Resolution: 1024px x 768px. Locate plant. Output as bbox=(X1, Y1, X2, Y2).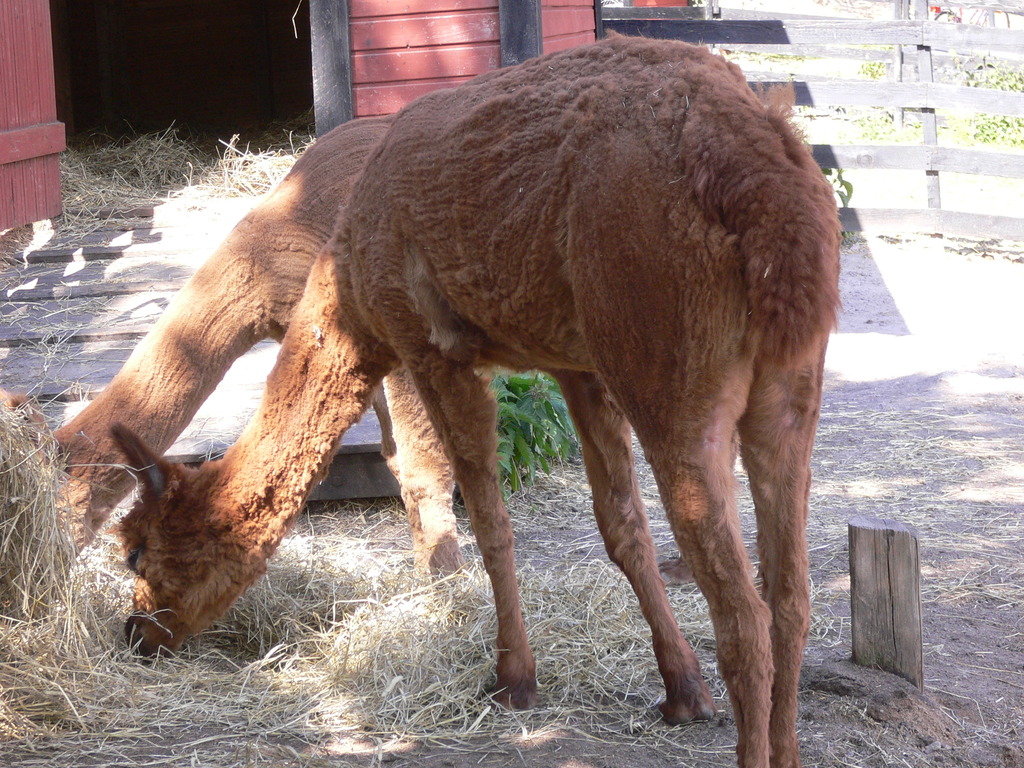
bbox=(829, 62, 938, 154).
